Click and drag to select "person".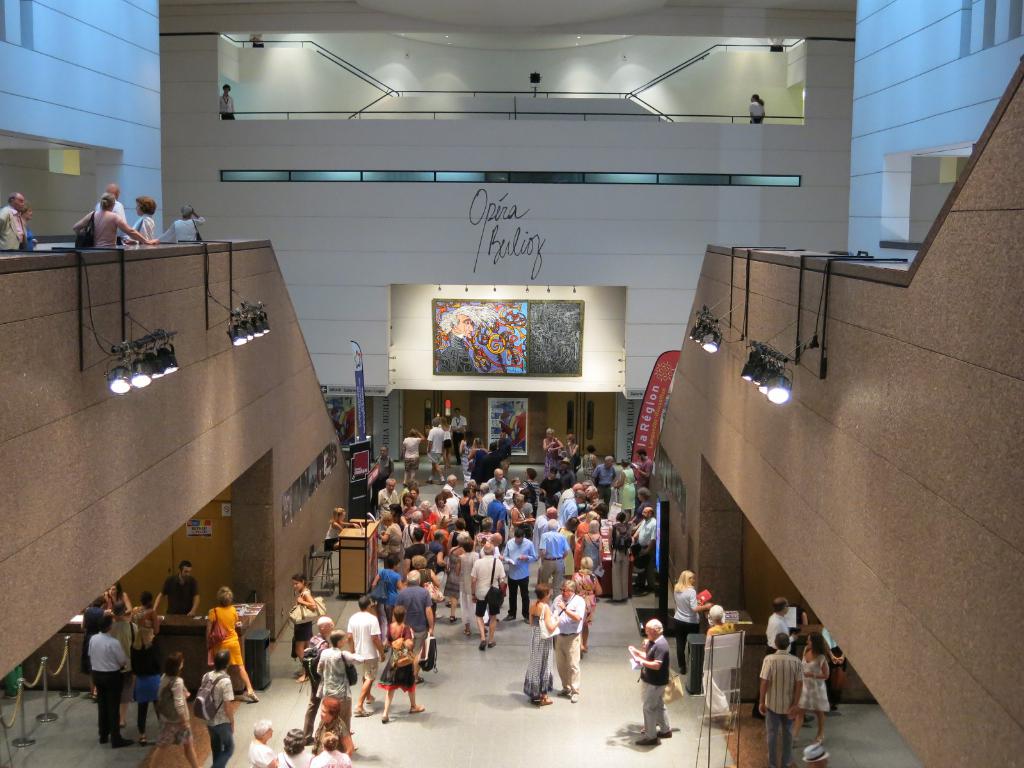
Selection: 670,568,712,680.
